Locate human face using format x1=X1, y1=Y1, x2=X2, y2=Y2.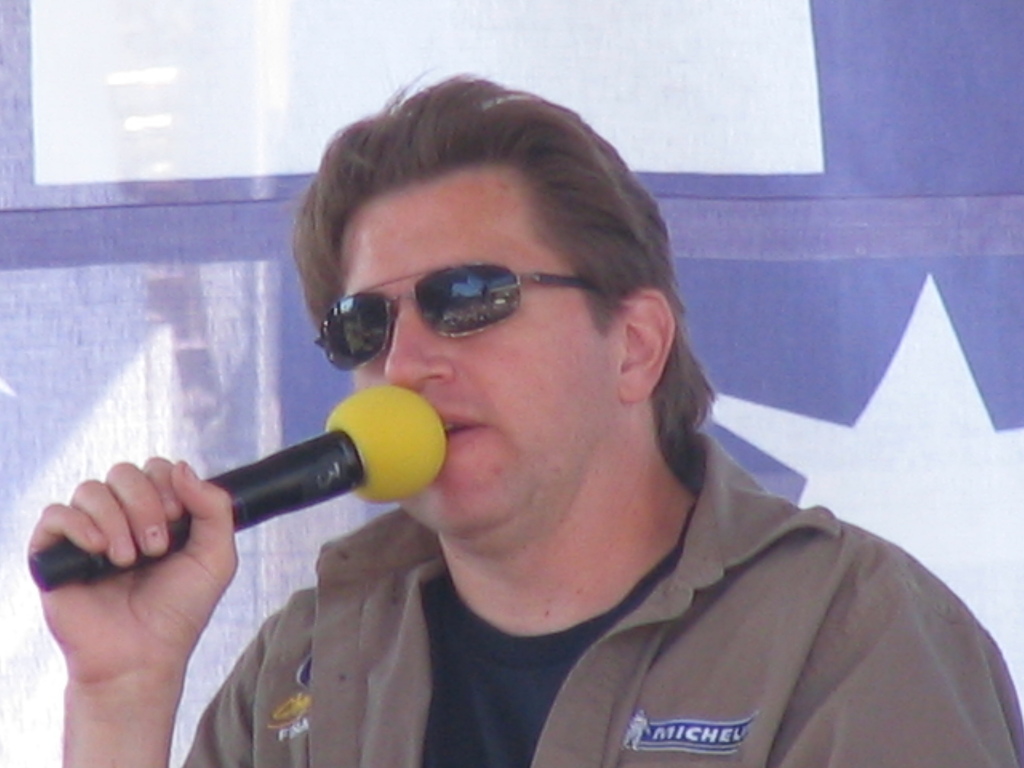
x1=333, y1=145, x2=626, y2=558.
